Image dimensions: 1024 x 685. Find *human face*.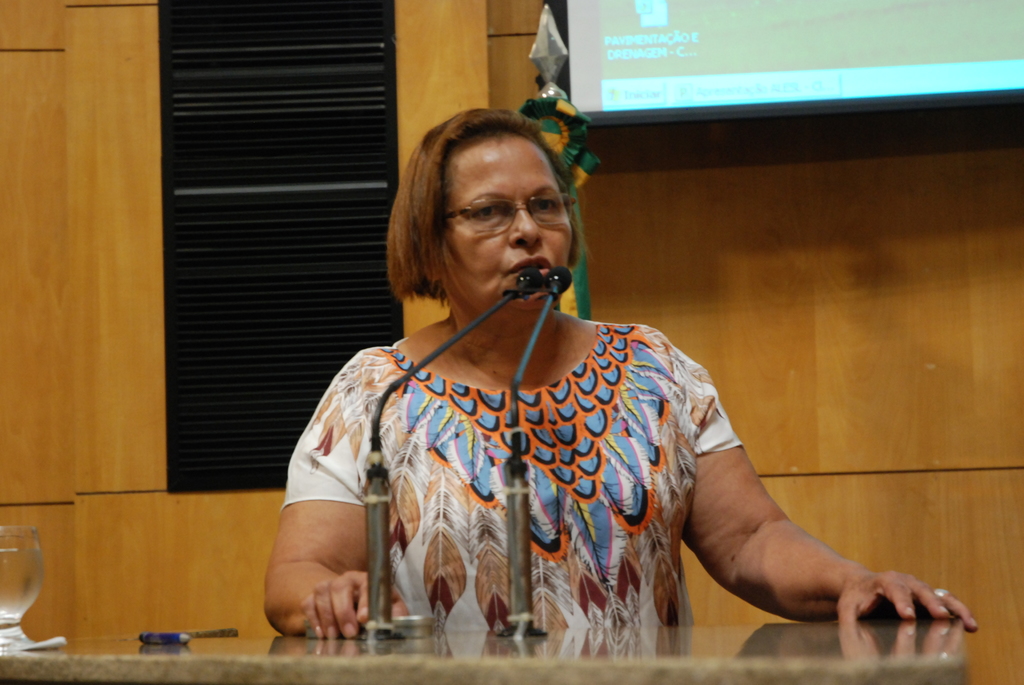
BBox(455, 139, 573, 297).
